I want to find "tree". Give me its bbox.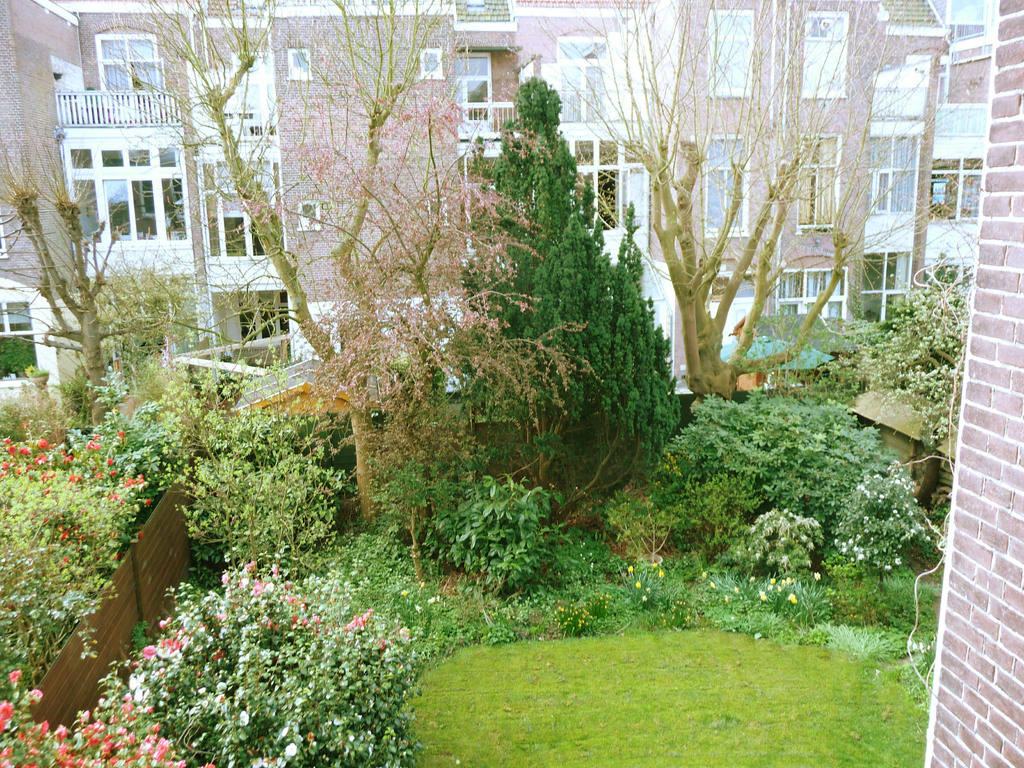
x1=444, y1=83, x2=680, y2=460.
